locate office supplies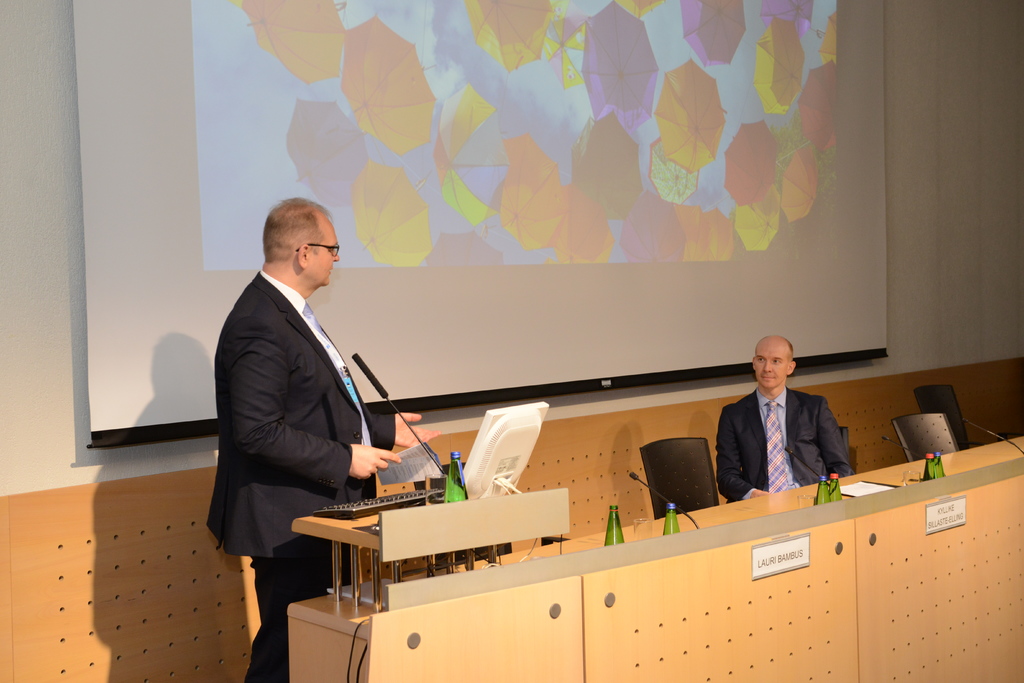
<box>918,380,962,439</box>
